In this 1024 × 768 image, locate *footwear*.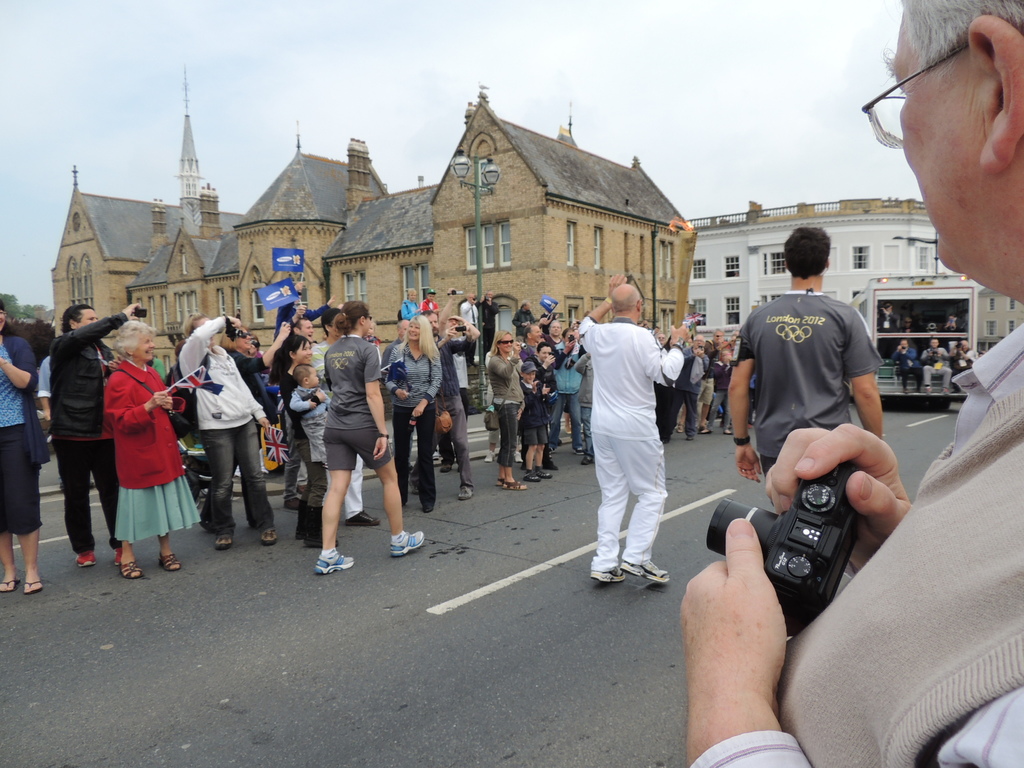
Bounding box: <region>315, 550, 356, 573</region>.
